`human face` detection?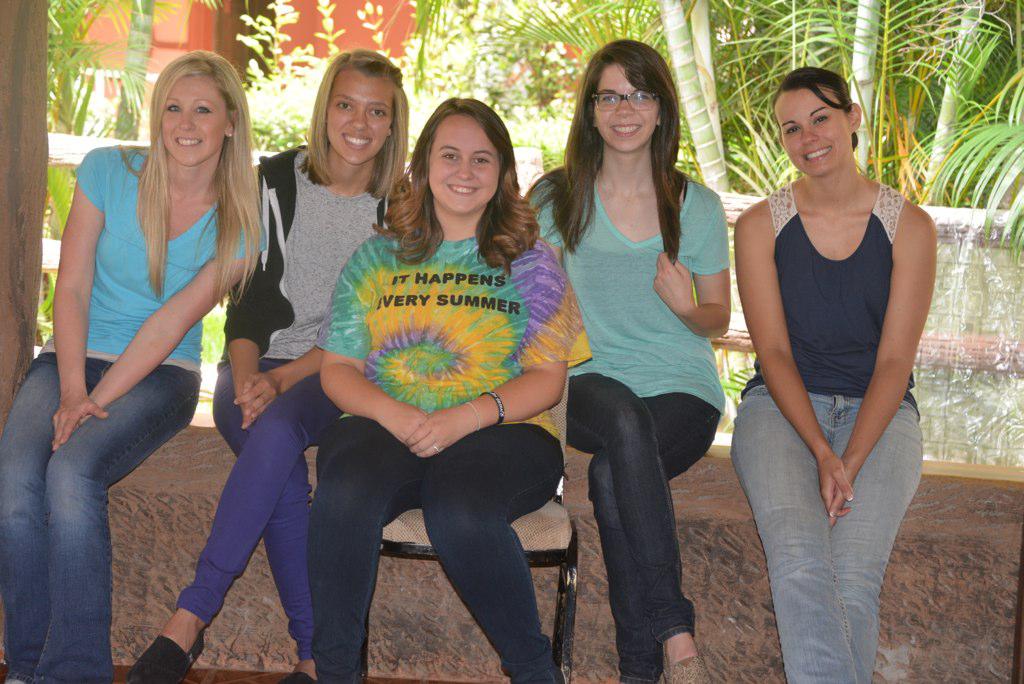
(x1=594, y1=64, x2=657, y2=154)
